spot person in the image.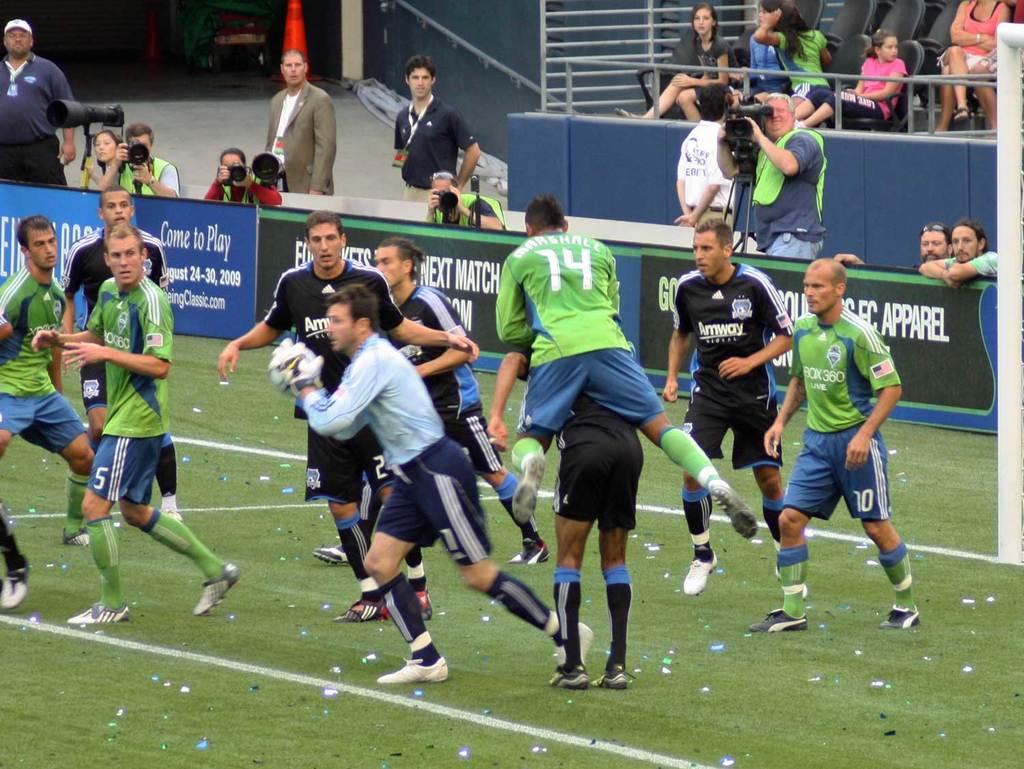
person found at l=663, t=214, r=801, b=596.
